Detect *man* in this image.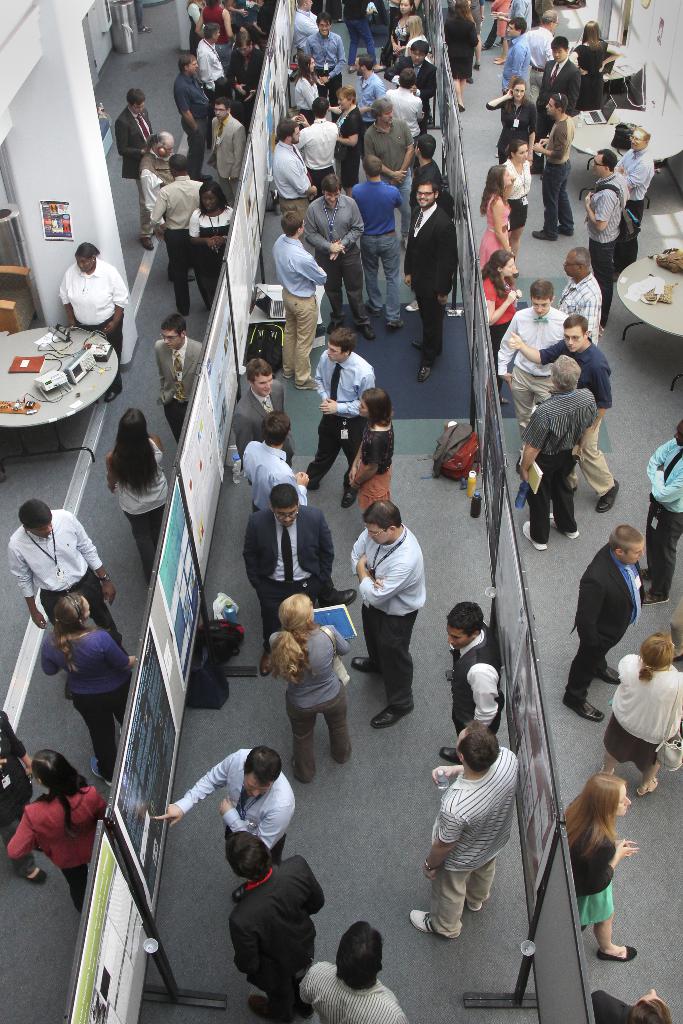
Detection: {"x1": 513, "y1": 310, "x2": 623, "y2": 516}.
